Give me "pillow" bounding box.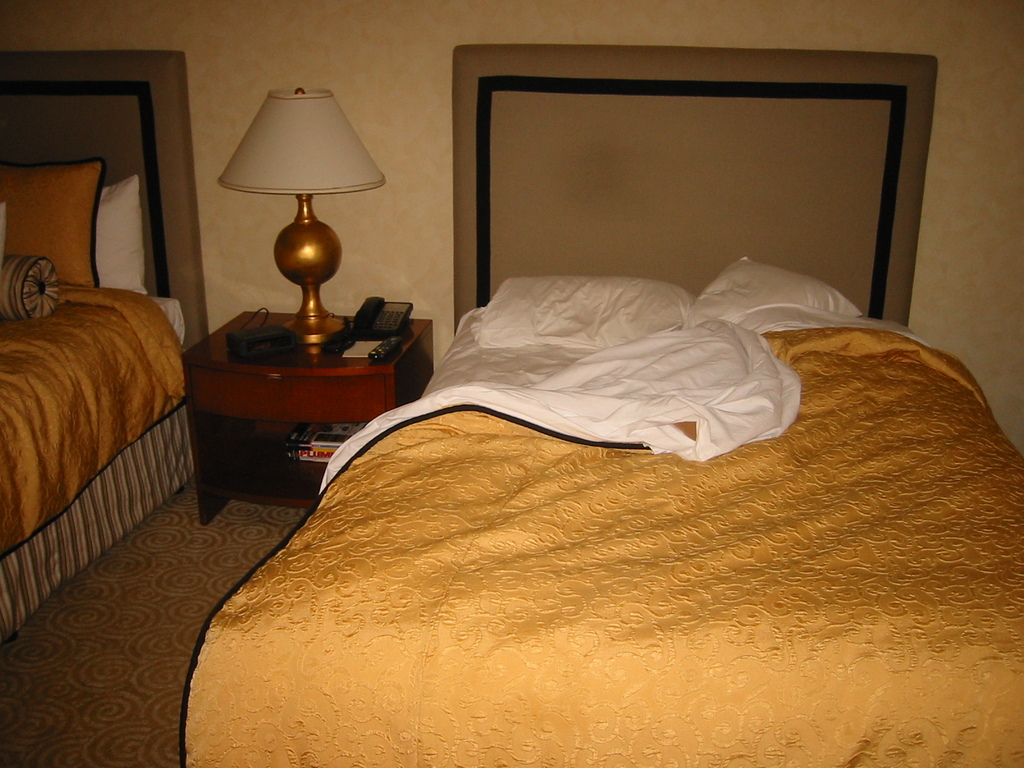
pyautogui.locateOnScreen(0, 161, 113, 286).
